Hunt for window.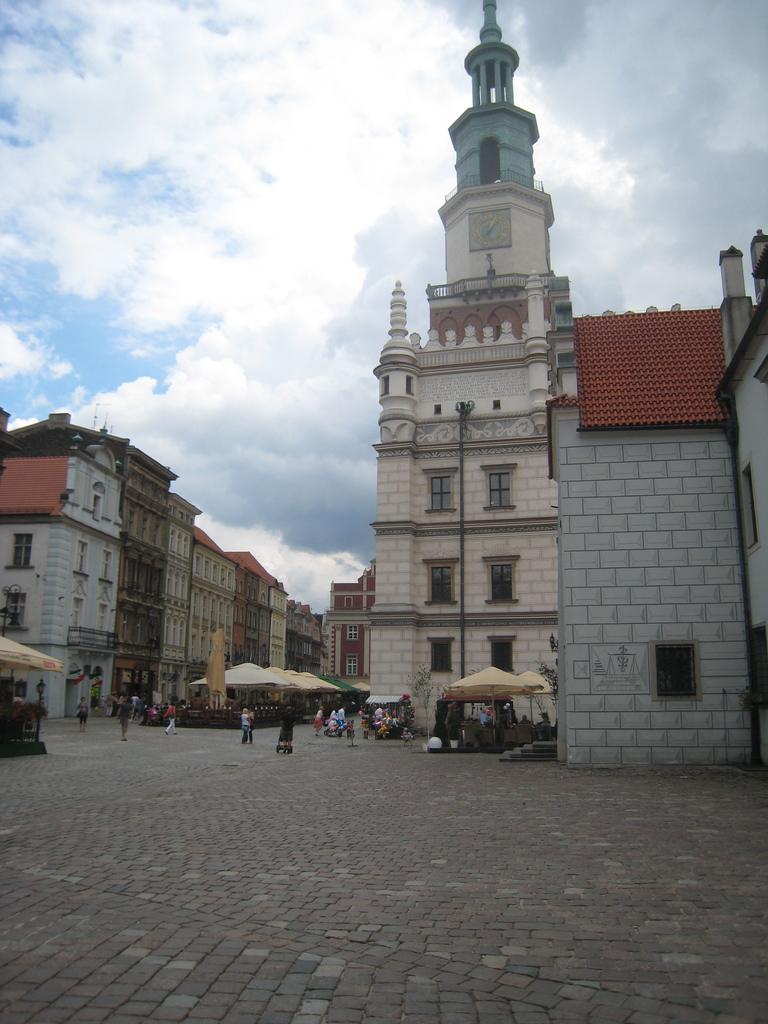
Hunted down at region(423, 564, 456, 612).
